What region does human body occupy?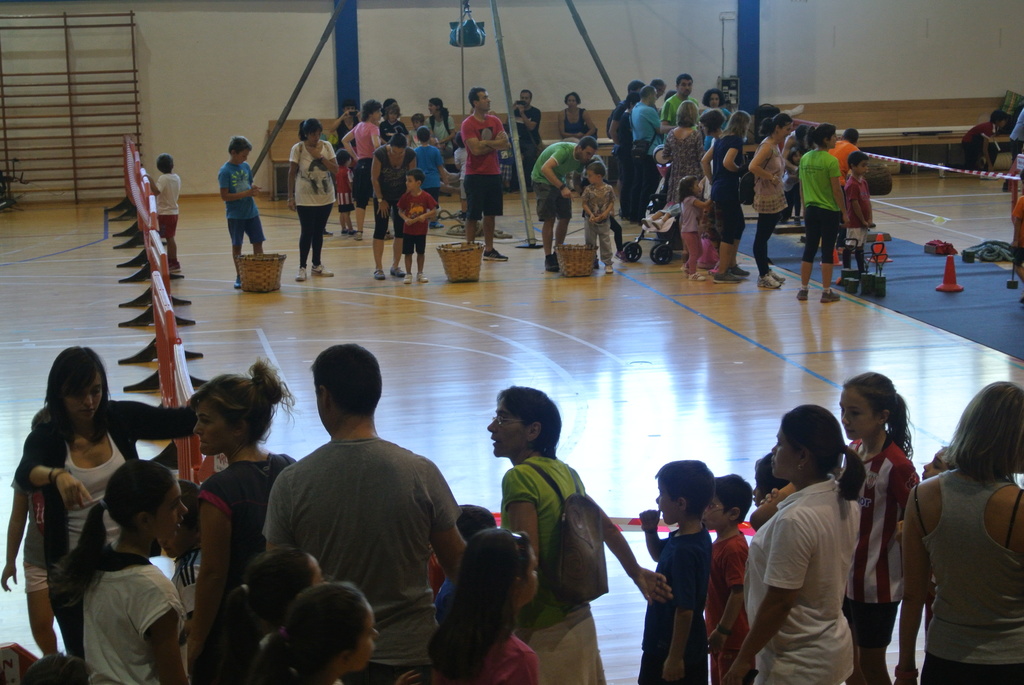
[left=910, top=393, right=1023, bottom=680].
